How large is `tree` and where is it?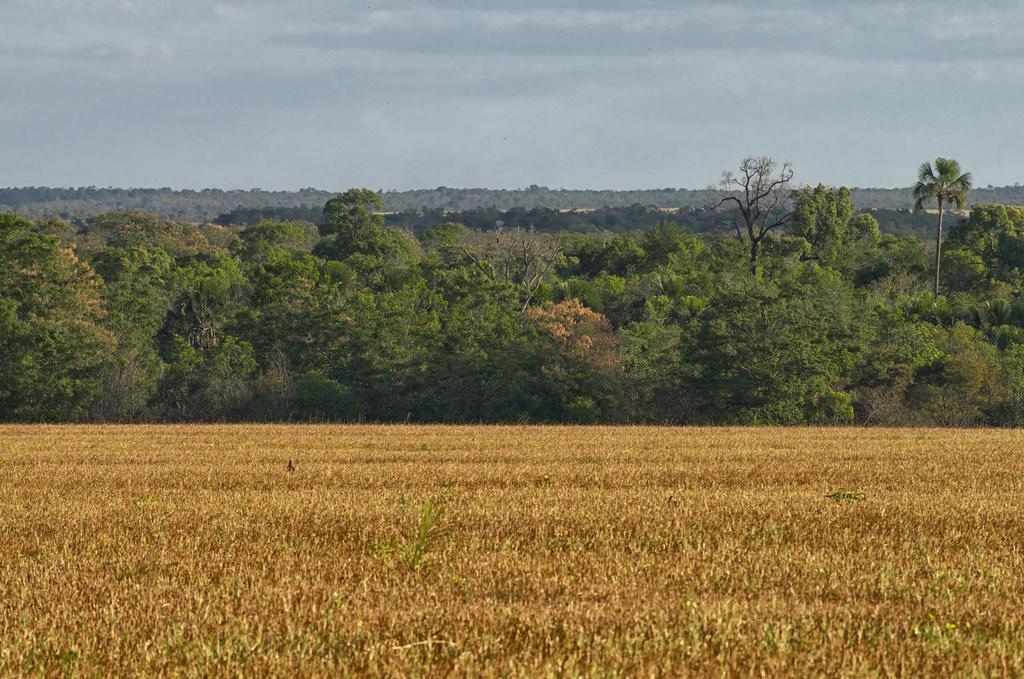
Bounding box: box(556, 229, 646, 277).
